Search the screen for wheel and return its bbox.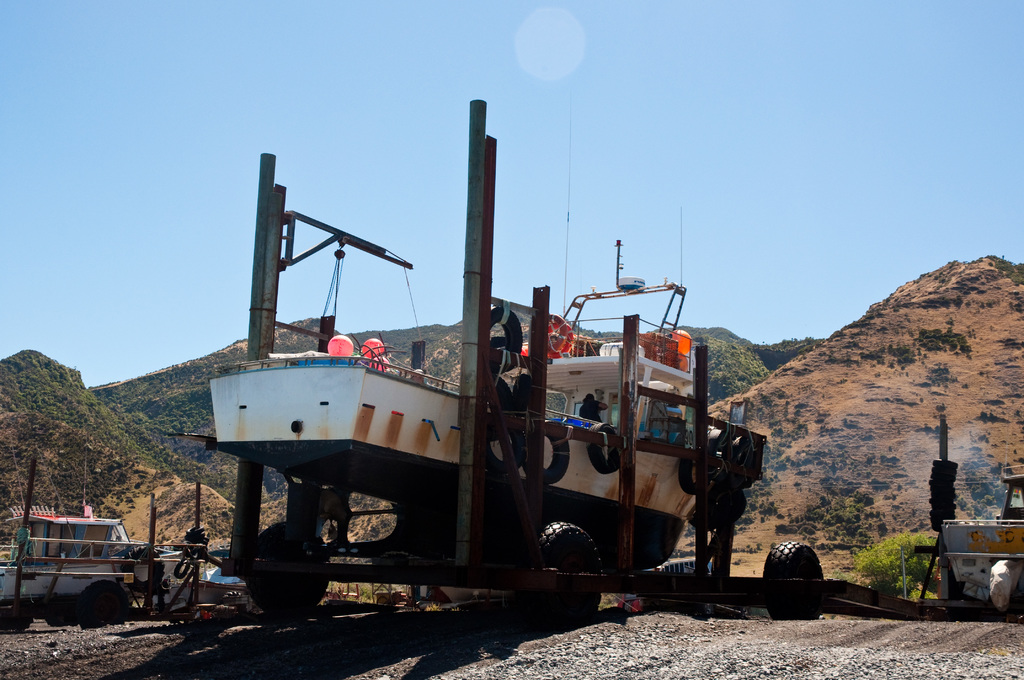
Found: region(765, 544, 821, 618).
